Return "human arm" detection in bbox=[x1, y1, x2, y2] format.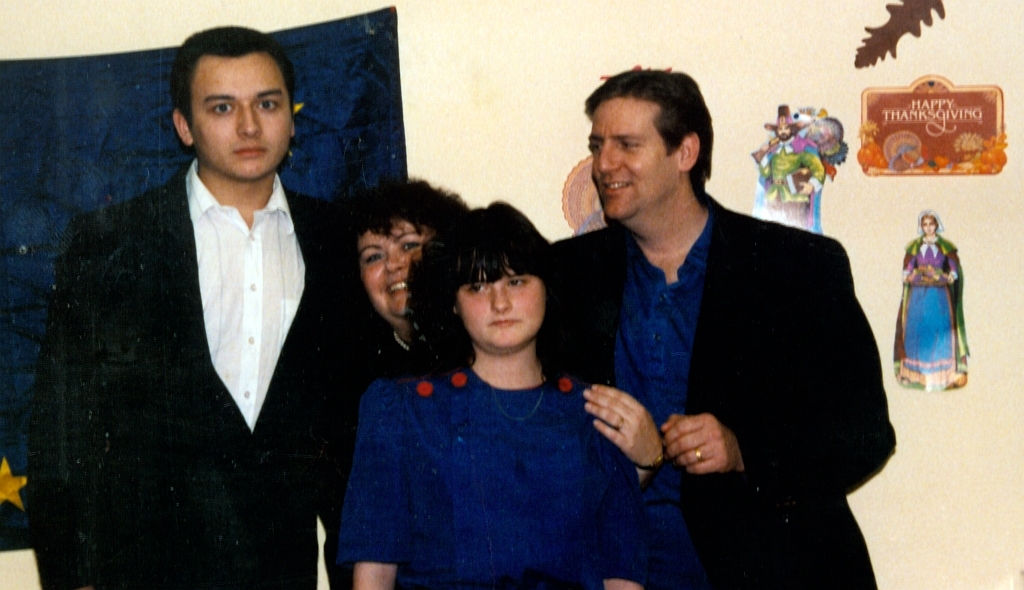
bbox=[931, 243, 959, 282].
